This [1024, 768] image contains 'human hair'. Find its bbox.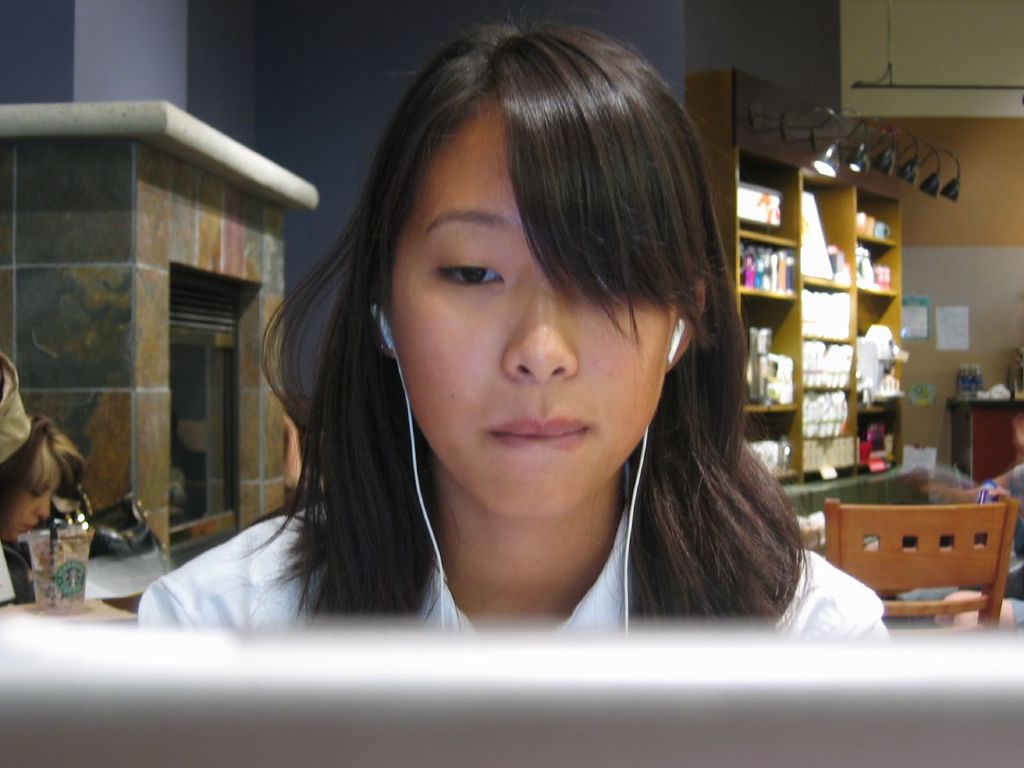
rect(0, 410, 86, 527).
